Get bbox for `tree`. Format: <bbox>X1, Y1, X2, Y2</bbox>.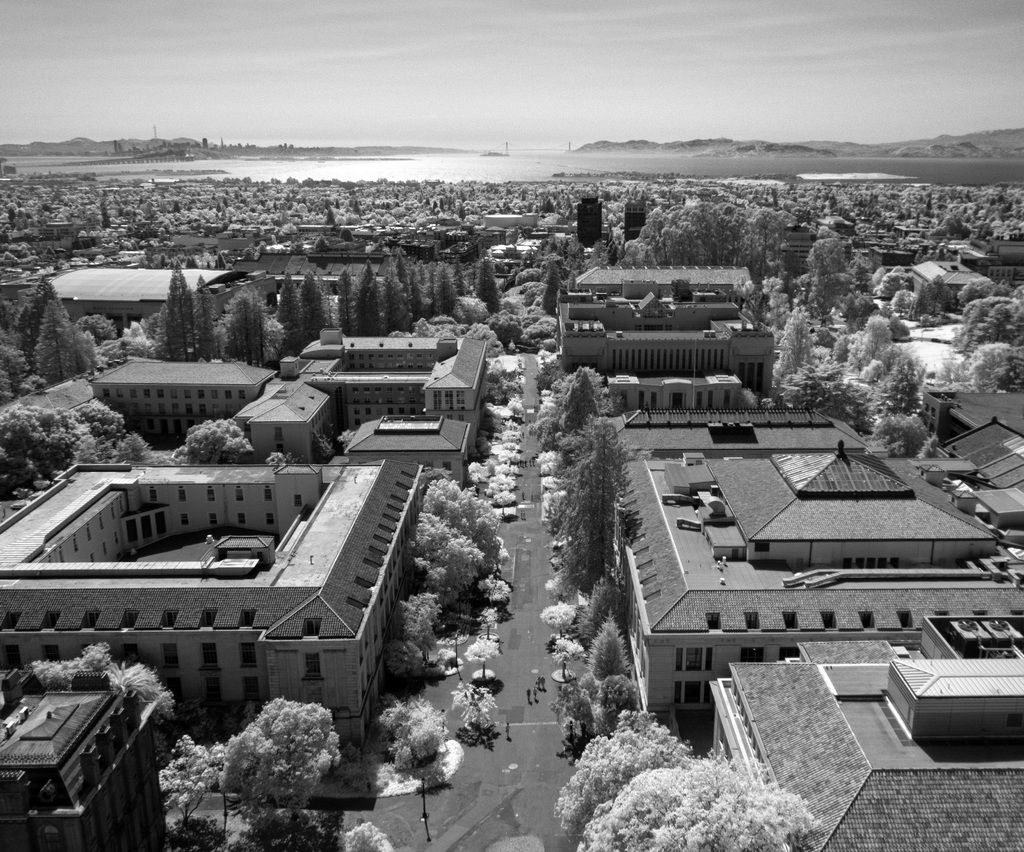
<bbox>169, 414, 259, 467</bbox>.
